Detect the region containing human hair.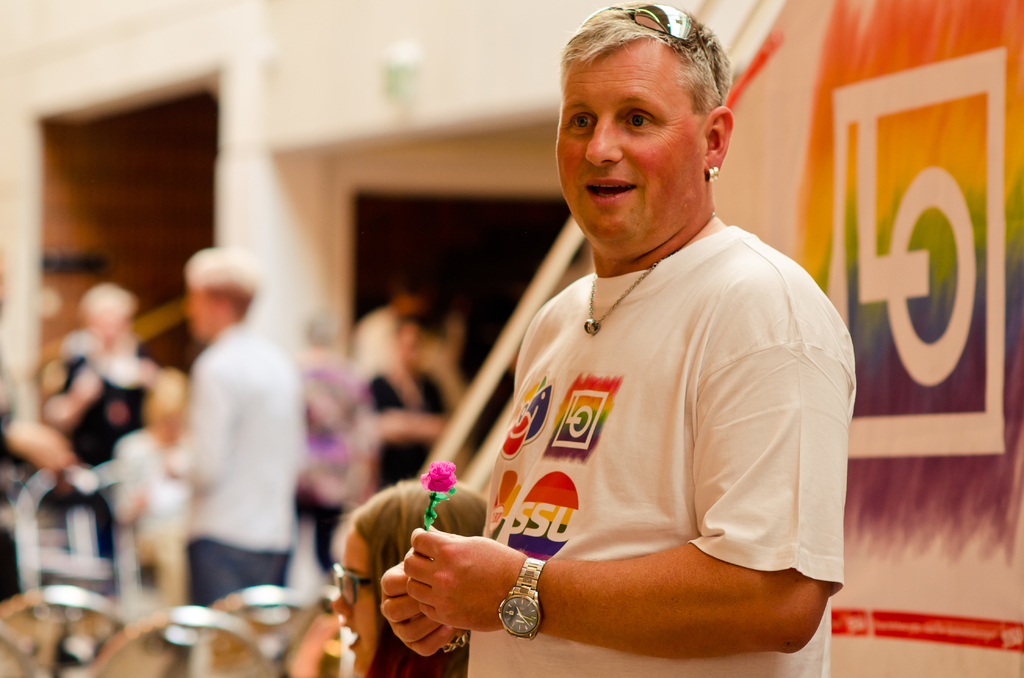
bbox(552, 0, 737, 127).
